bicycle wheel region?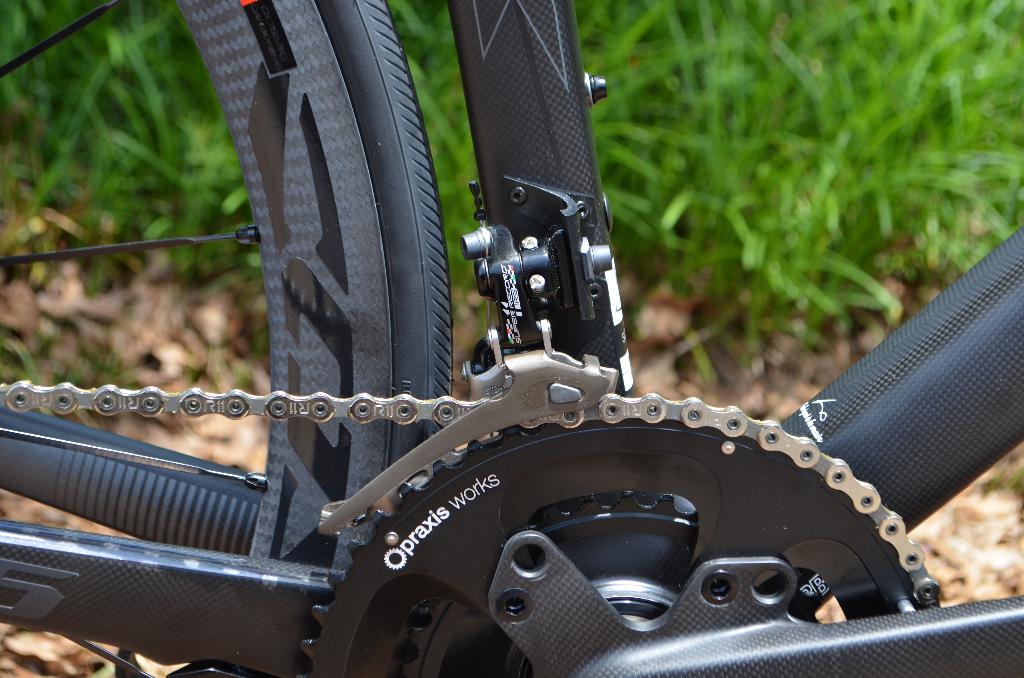
detection(0, 0, 452, 677)
